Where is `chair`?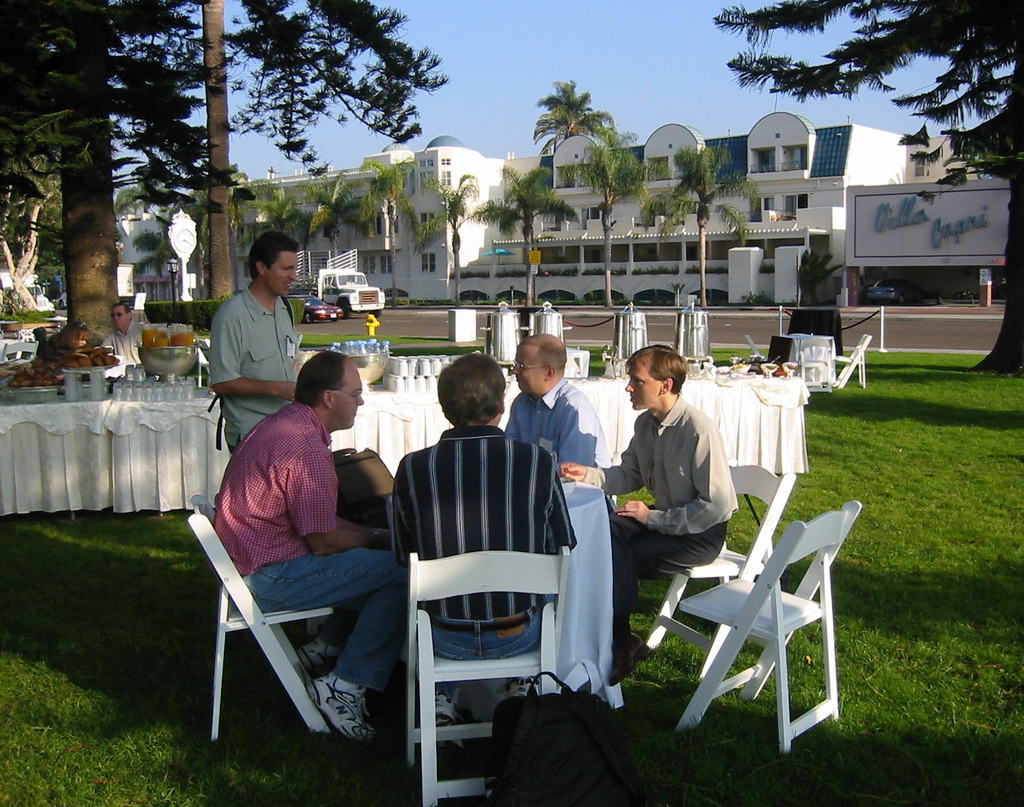
l=400, t=456, r=606, b=794.
